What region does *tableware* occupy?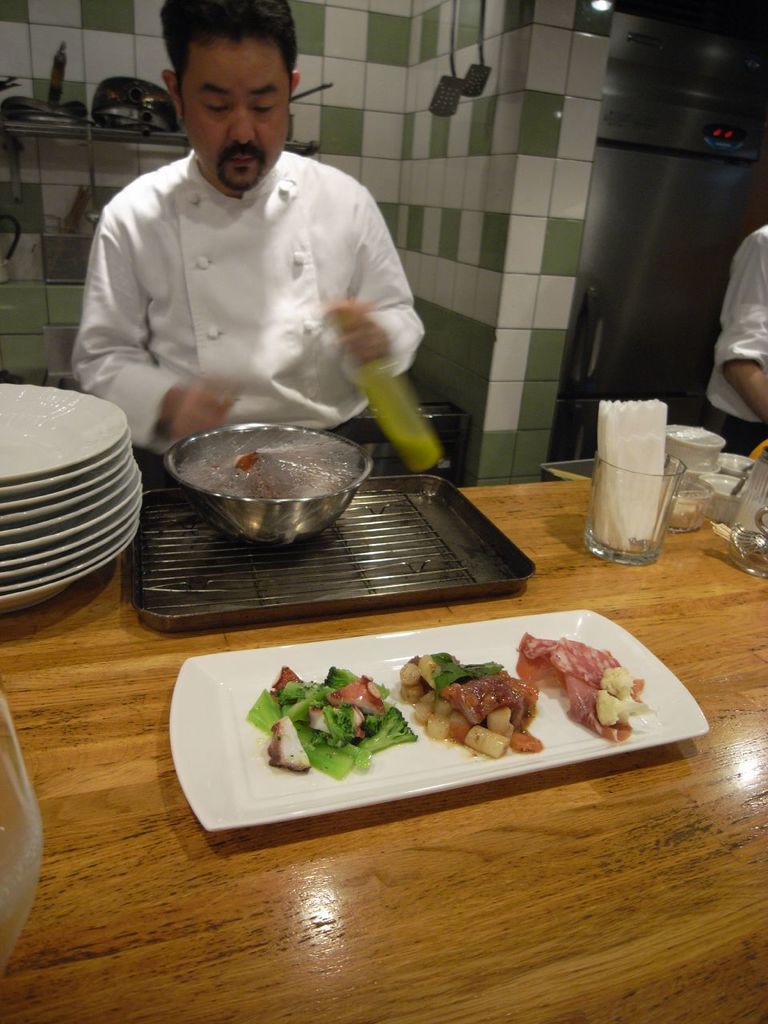
region(166, 423, 370, 543).
